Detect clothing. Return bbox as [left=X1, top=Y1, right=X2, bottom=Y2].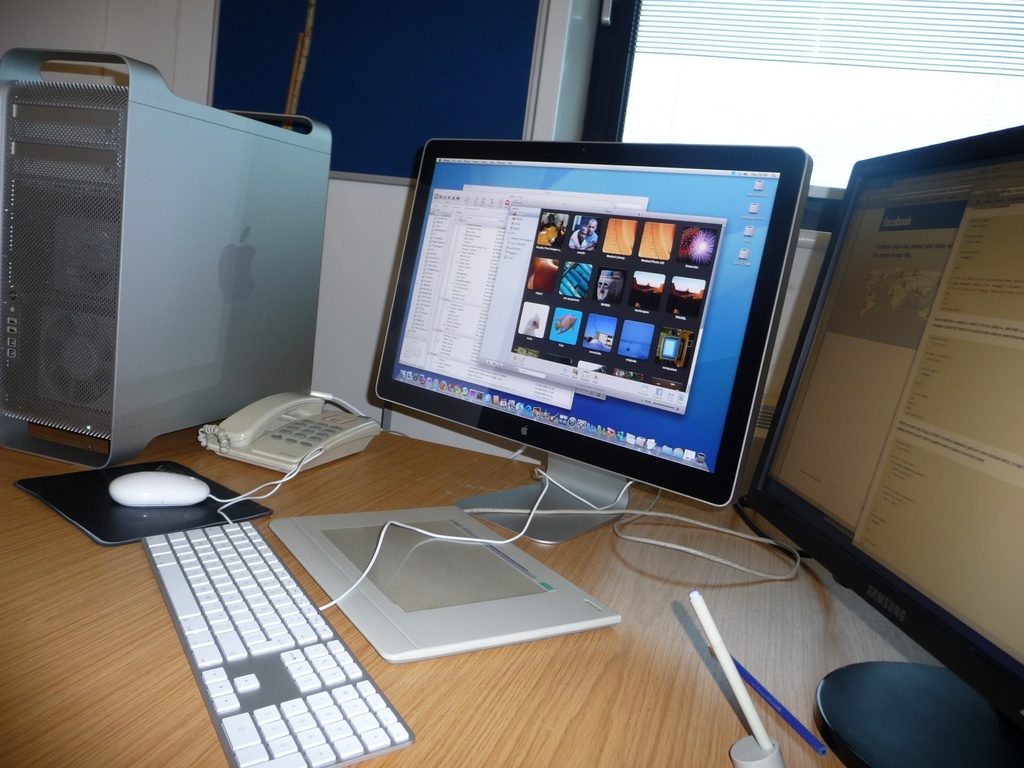
[left=578, top=234, right=598, bottom=250].
